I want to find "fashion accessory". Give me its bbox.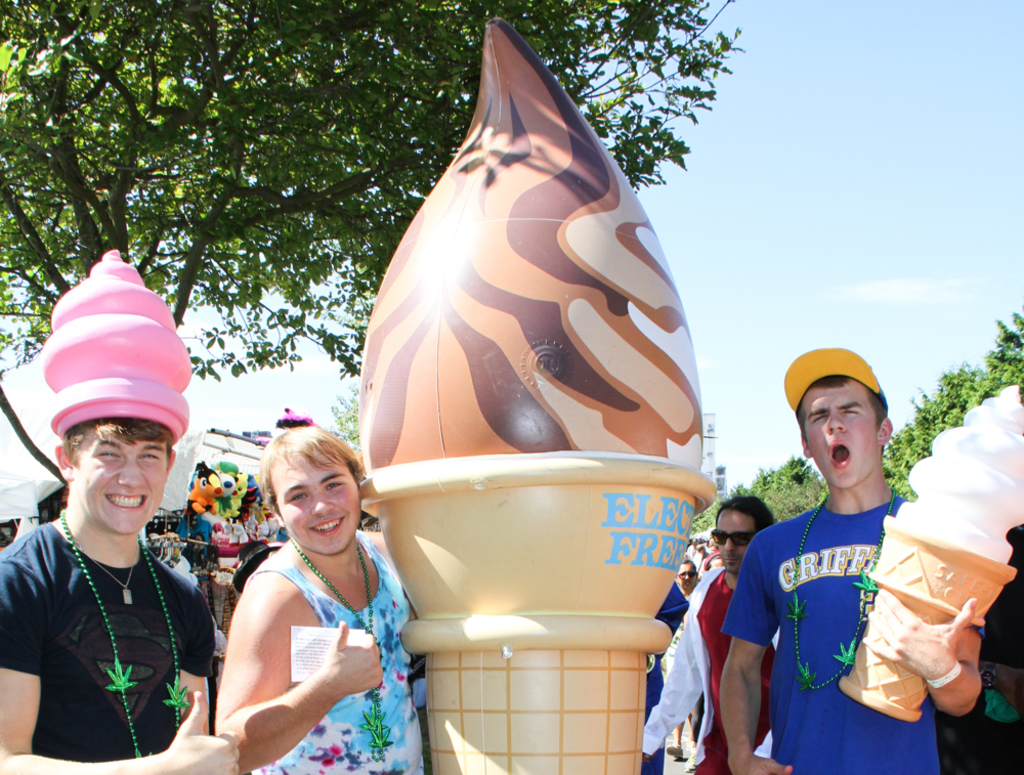
{"left": 785, "top": 487, "right": 901, "bottom": 694}.
